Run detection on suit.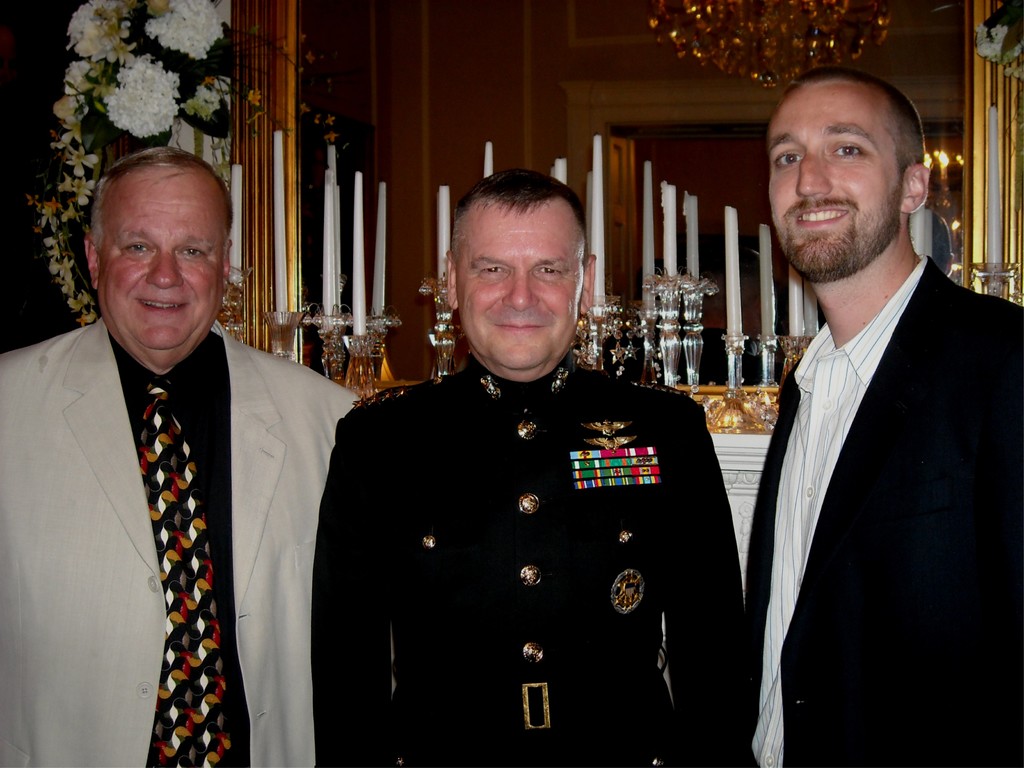
Result: l=23, t=228, r=353, b=767.
